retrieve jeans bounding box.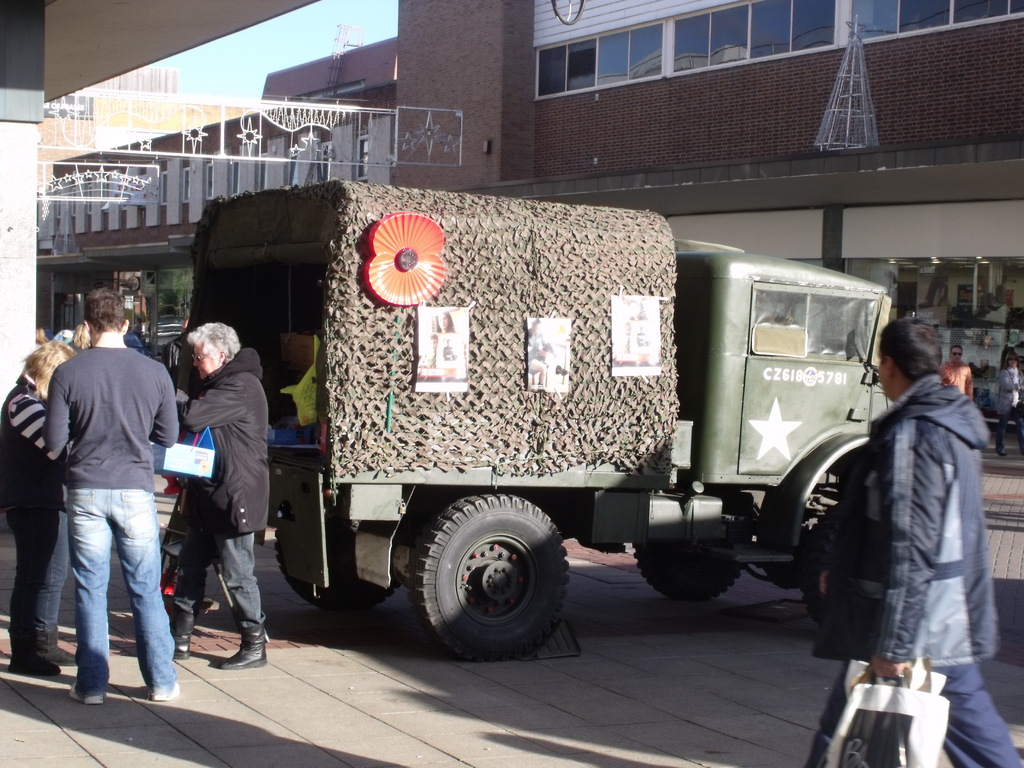
Bounding box: bbox=(0, 520, 74, 657).
